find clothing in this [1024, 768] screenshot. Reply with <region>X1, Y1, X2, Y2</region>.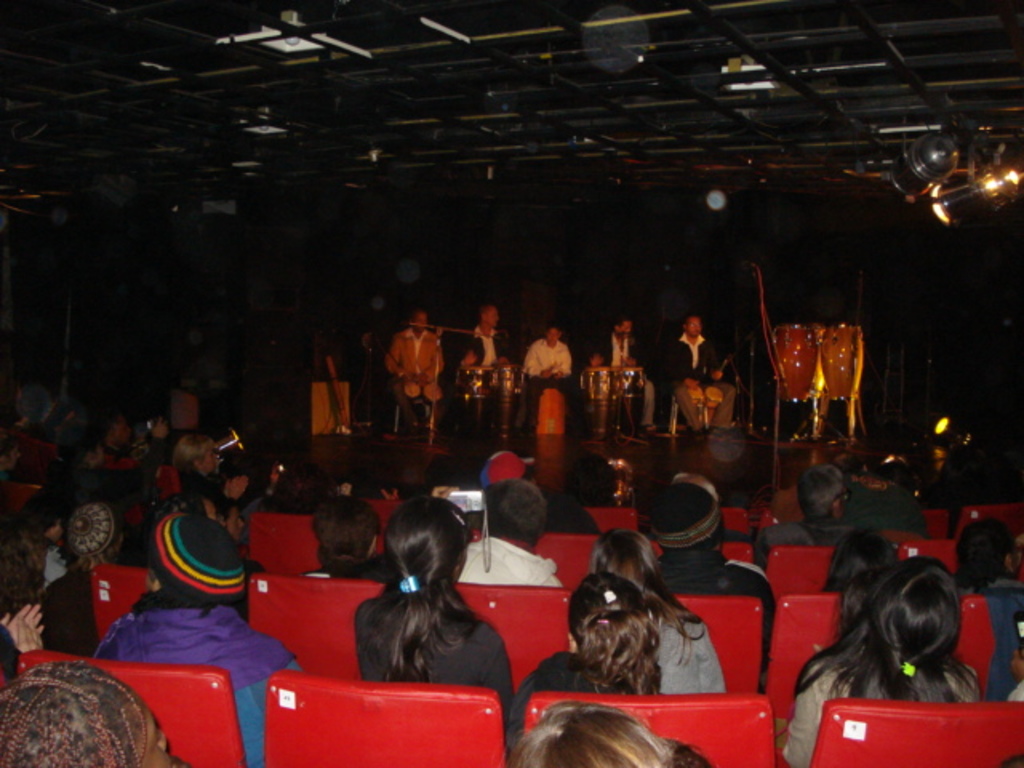
<region>464, 326, 510, 371</region>.
